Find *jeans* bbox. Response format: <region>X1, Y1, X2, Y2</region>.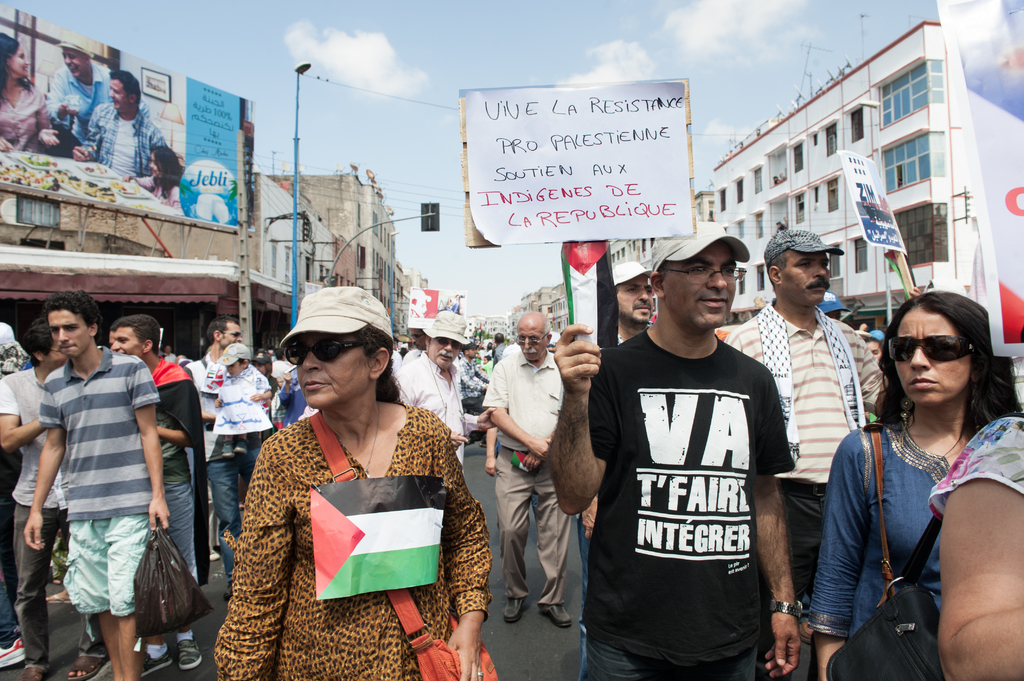
<region>582, 629, 758, 680</region>.
